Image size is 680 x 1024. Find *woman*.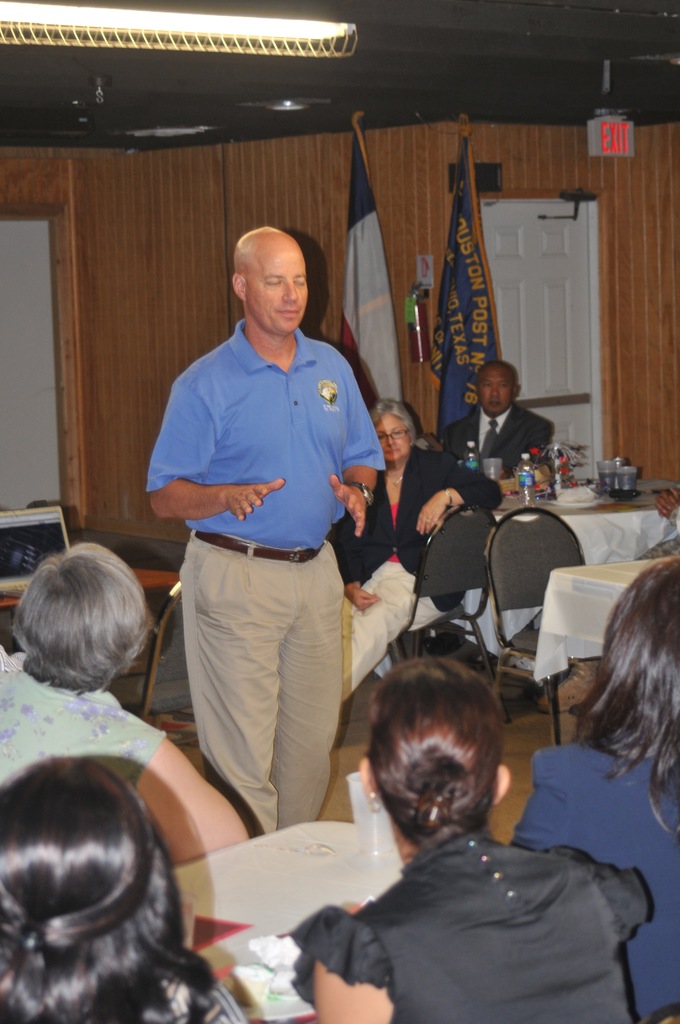
l=0, t=538, r=247, b=867.
